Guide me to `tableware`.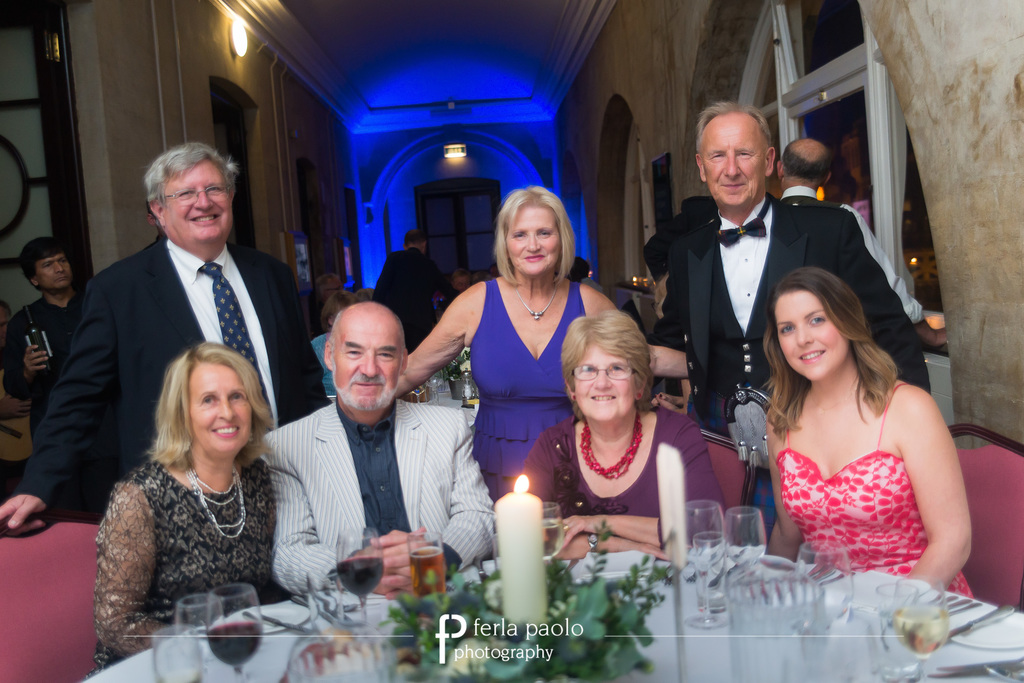
Guidance: bbox=[675, 504, 723, 632].
